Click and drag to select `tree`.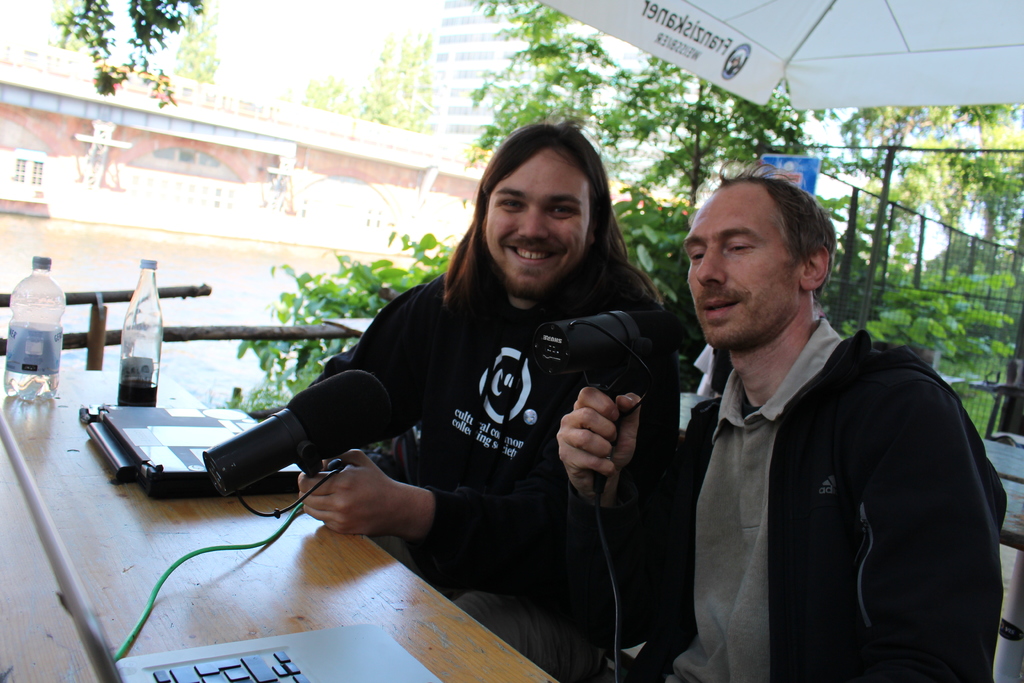
Selection: bbox(360, 44, 440, 149).
